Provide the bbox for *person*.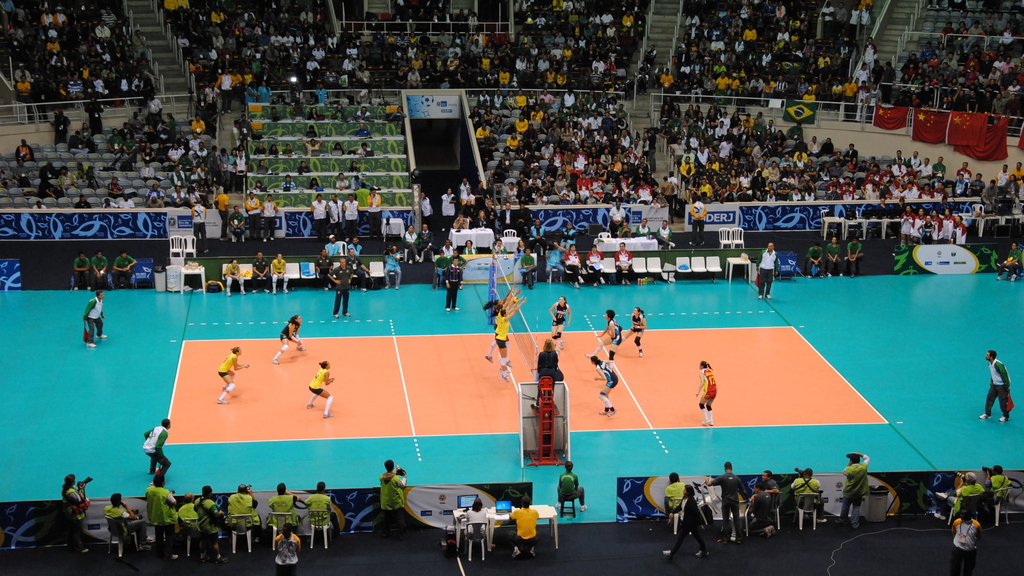
693 359 718 425.
